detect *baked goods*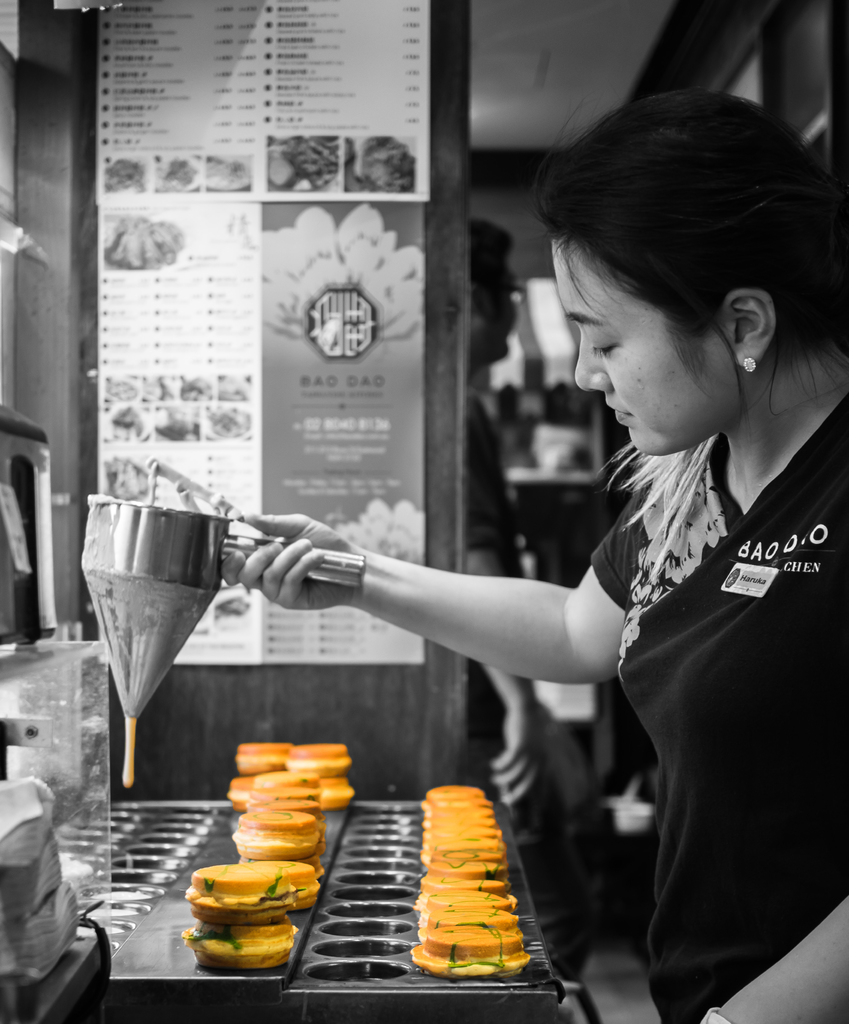
region(176, 739, 353, 973)
